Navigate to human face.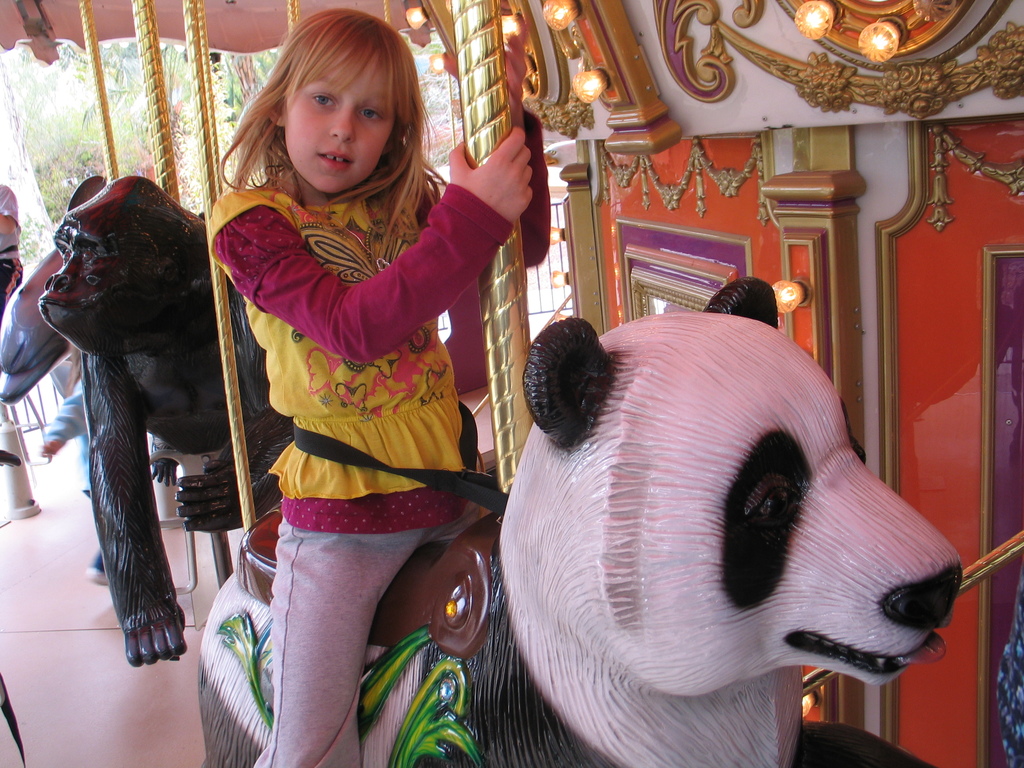
Navigation target: bbox=[286, 55, 395, 193].
